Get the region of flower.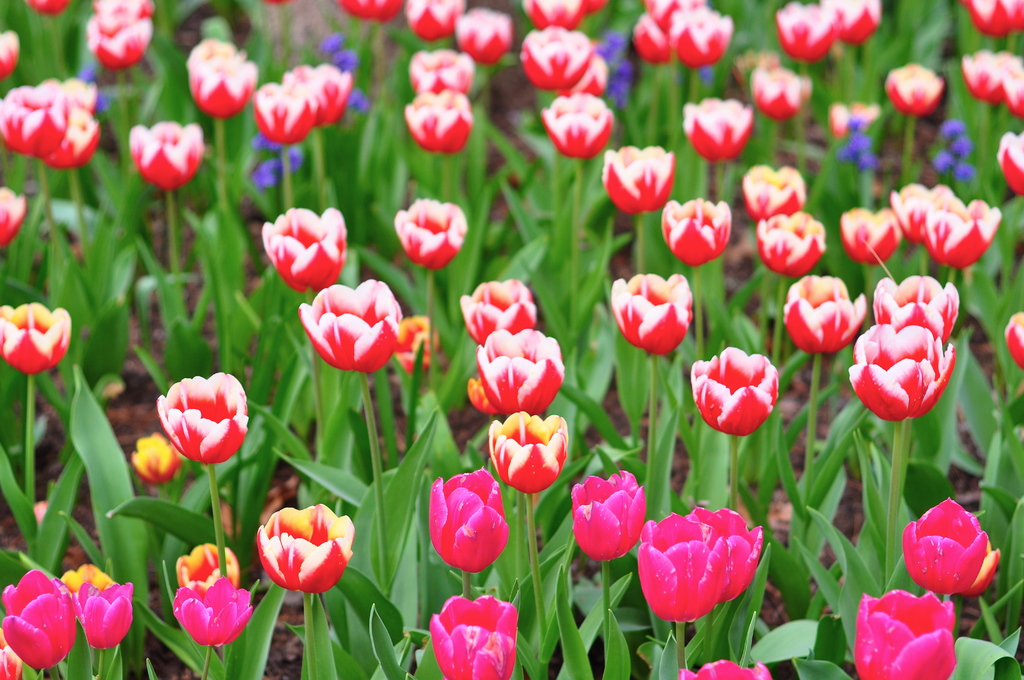
(254, 82, 316, 144).
